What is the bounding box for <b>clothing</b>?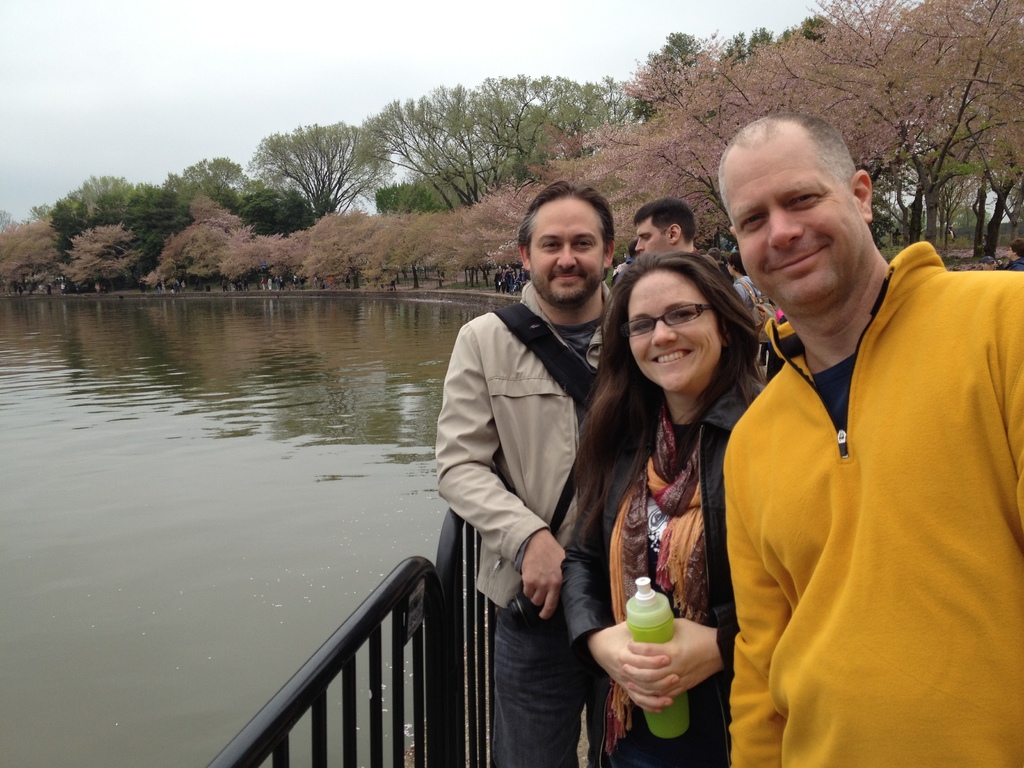
rect(313, 275, 317, 288).
